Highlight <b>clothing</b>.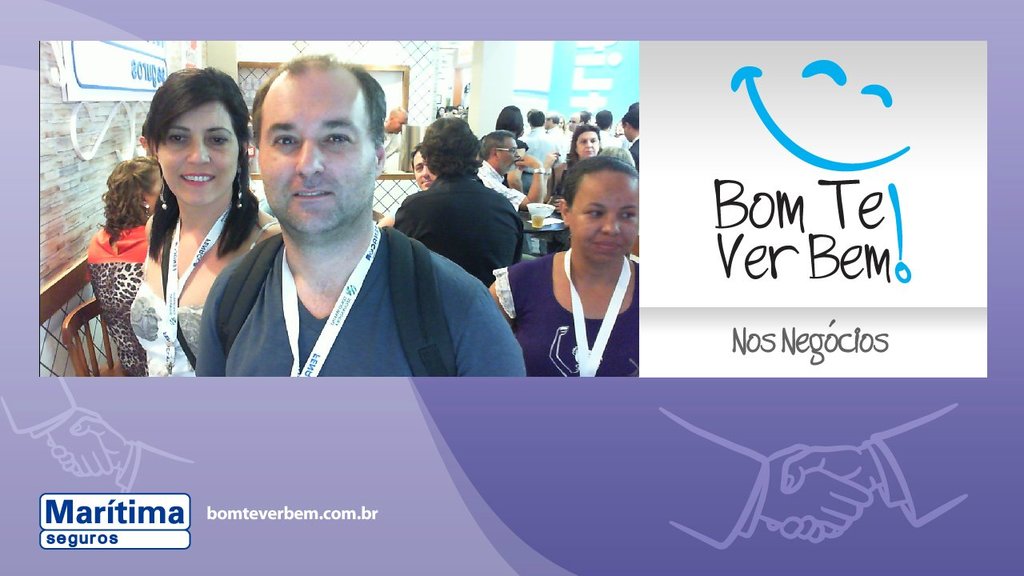
Highlighted region: [84,221,149,381].
